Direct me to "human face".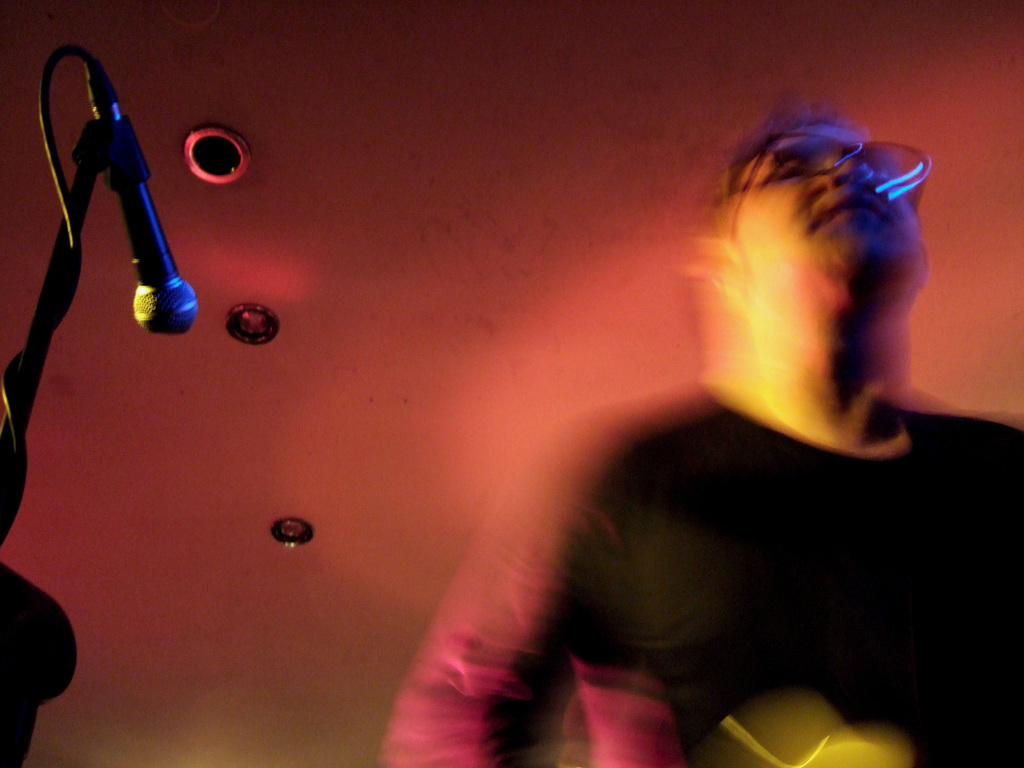
Direction: 727/126/922/312.
